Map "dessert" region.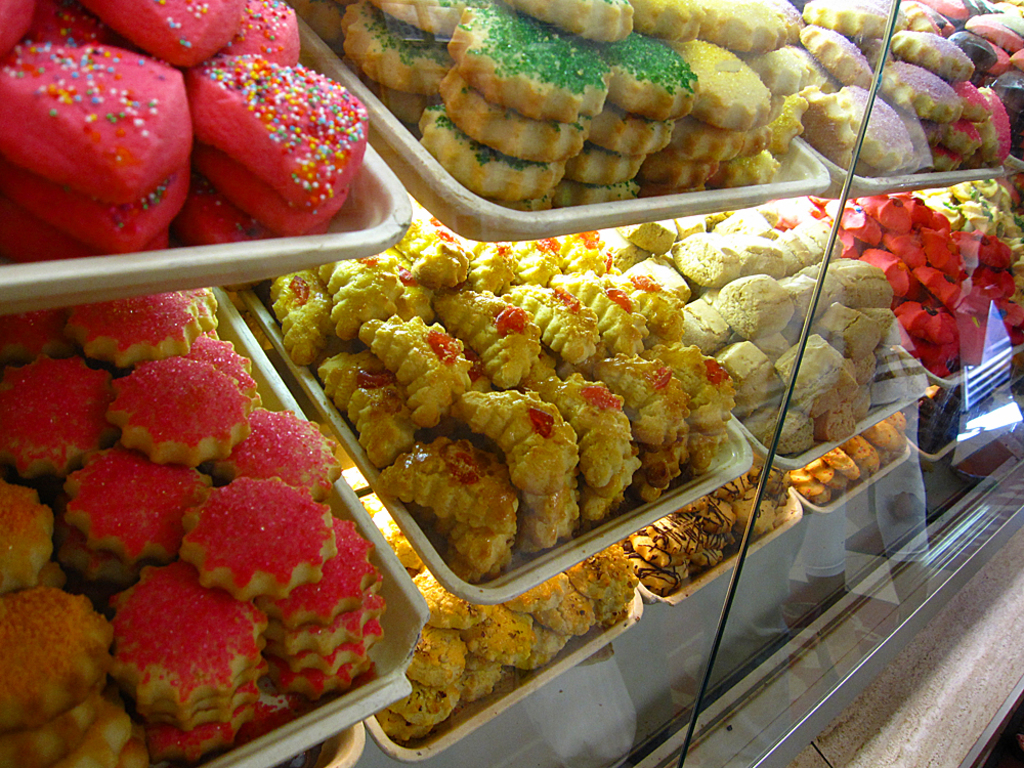
Mapped to x1=542, y1=370, x2=640, y2=488.
